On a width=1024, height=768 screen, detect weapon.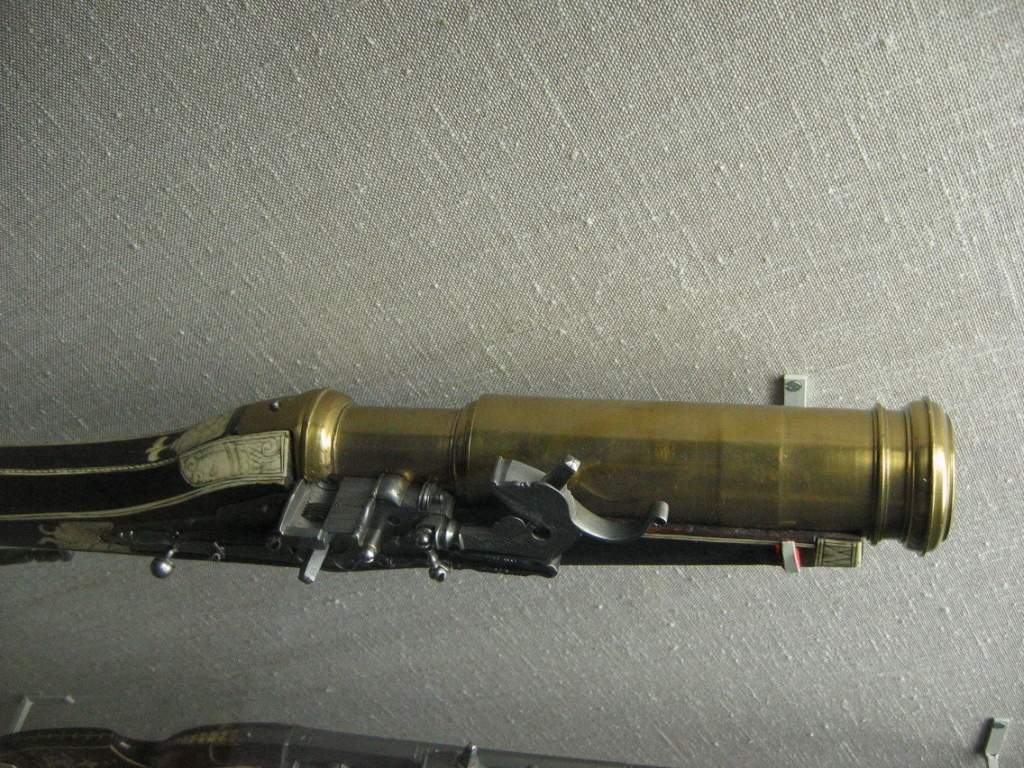
[0, 354, 970, 596].
